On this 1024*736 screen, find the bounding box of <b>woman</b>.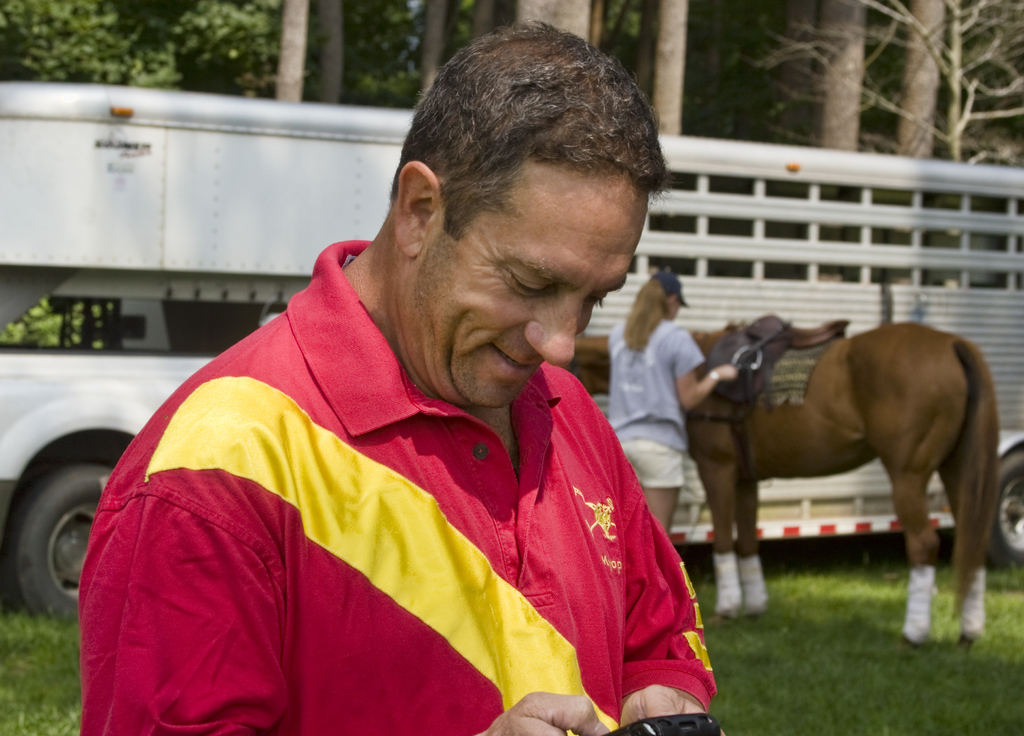
Bounding box: [left=606, top=269, right=737, bottom=534].
